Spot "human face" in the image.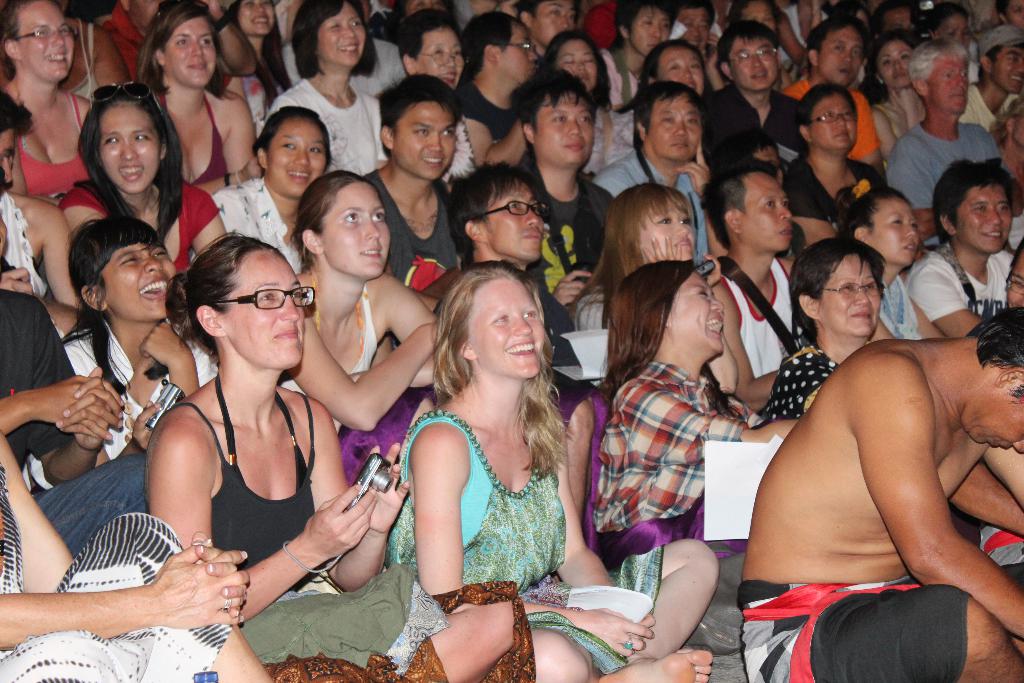
"human face" found at 529/92/597/167.
